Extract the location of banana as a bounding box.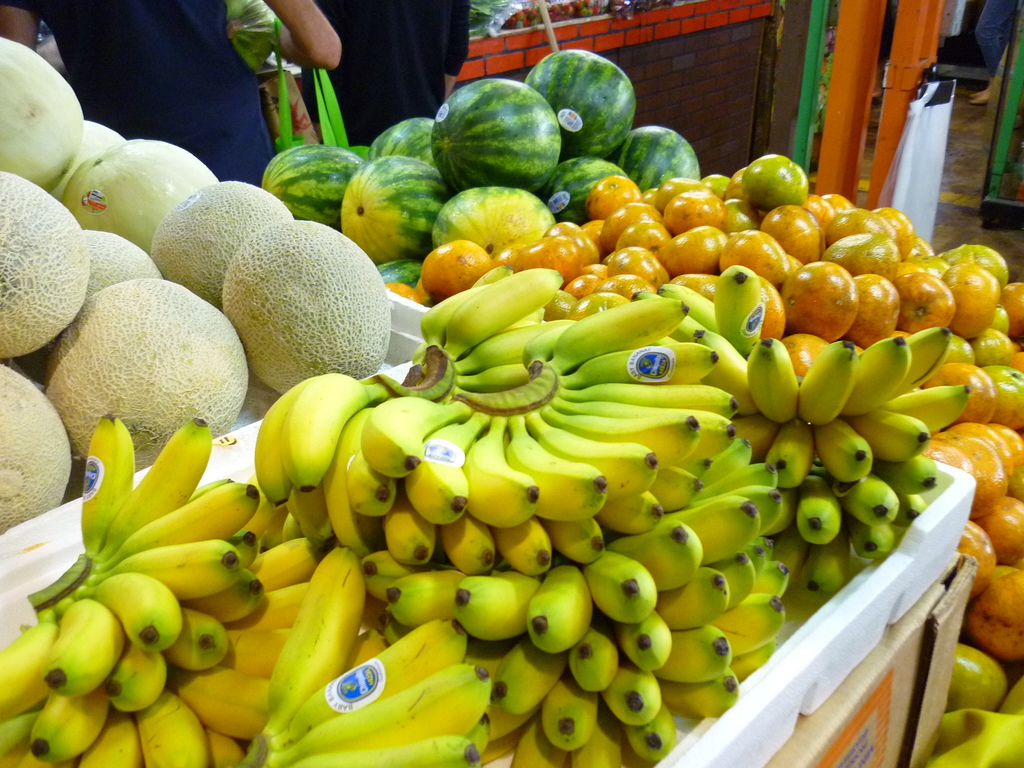
l=29, t=423, r=296, b=705.
